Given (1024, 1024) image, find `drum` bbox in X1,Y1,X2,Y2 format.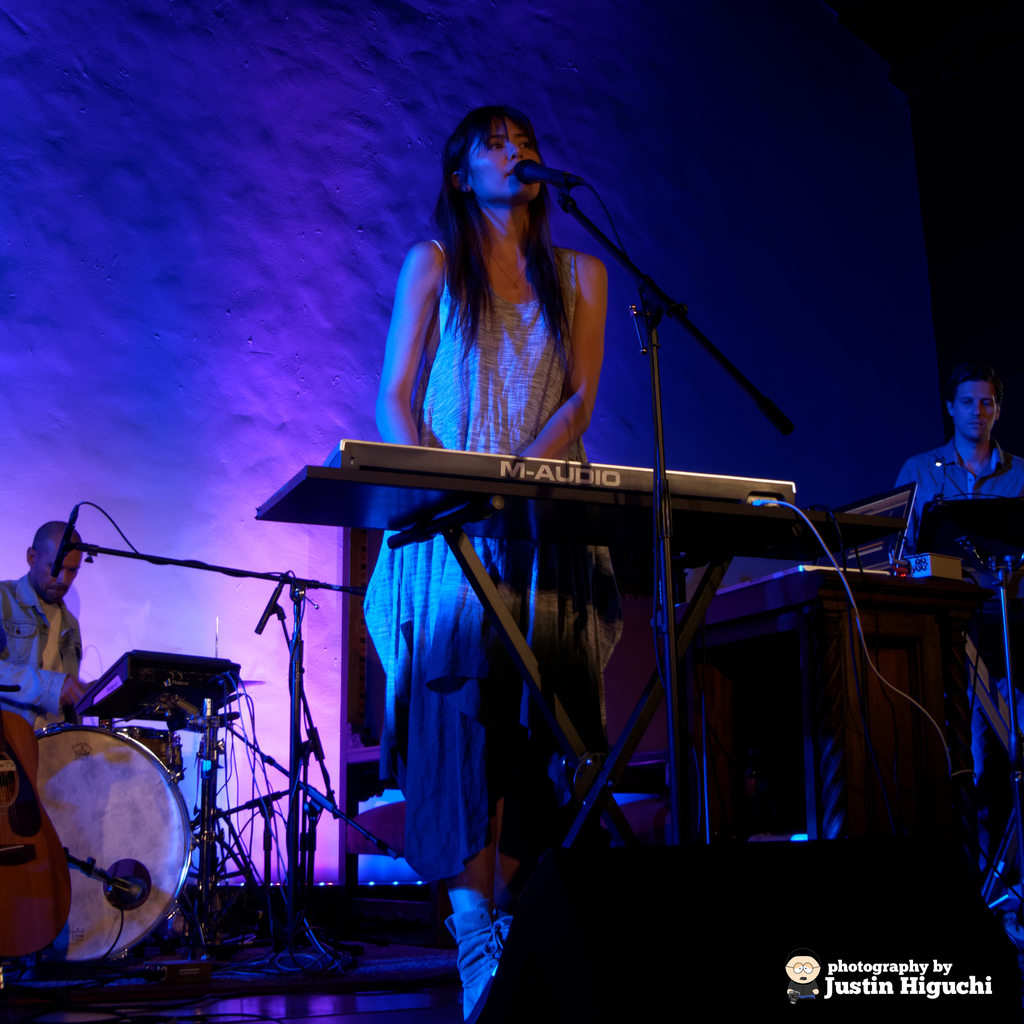
112,729,180,781.
